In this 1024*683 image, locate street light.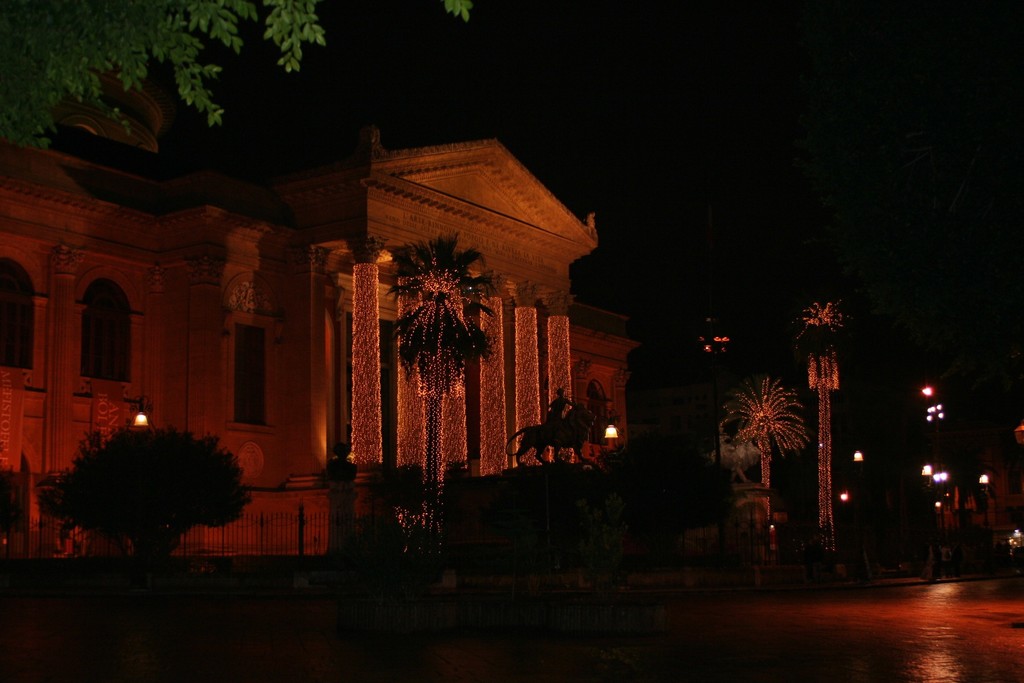
Bounding box: [936,473,951,486].
